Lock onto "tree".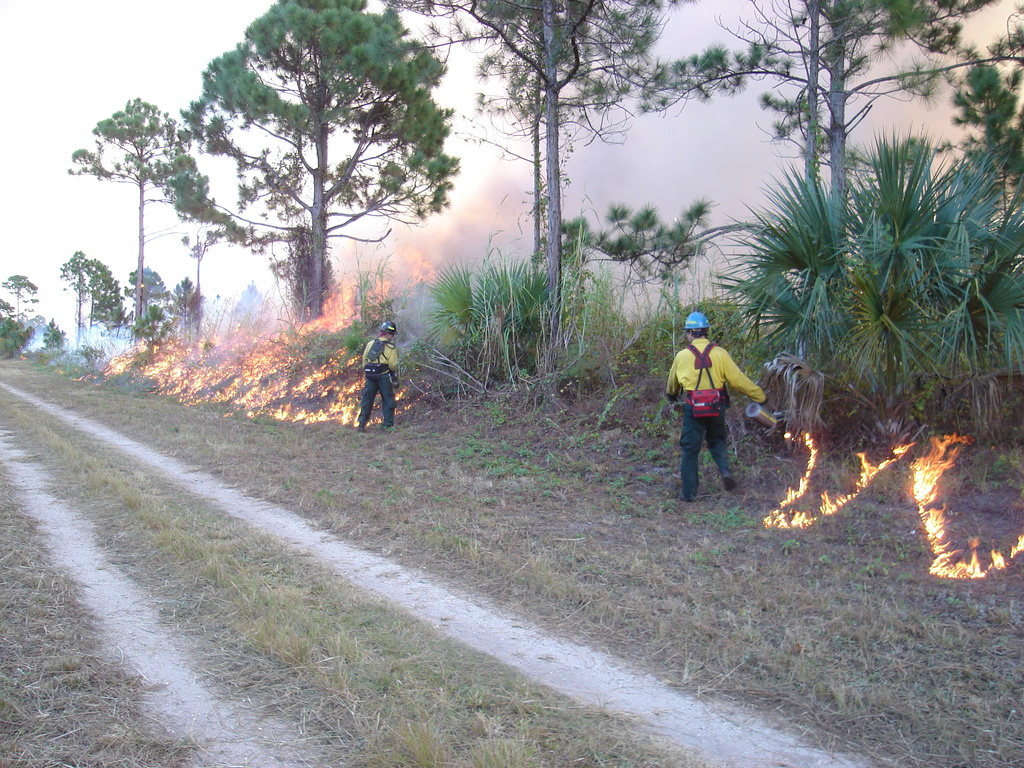
Locked: (627,0,1023,165).
